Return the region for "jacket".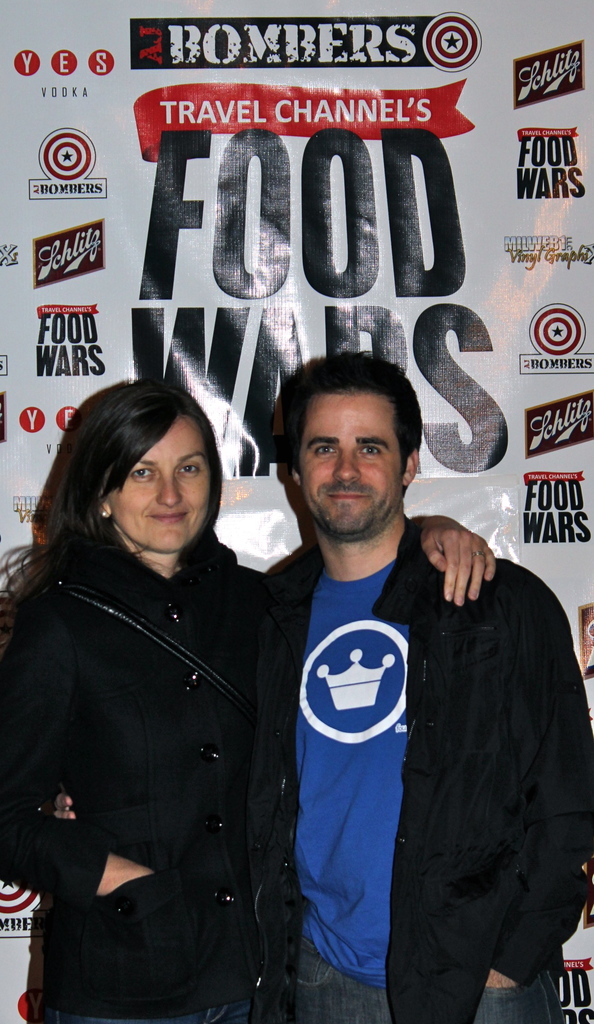
Rect(0, 523, 275, 1023).
